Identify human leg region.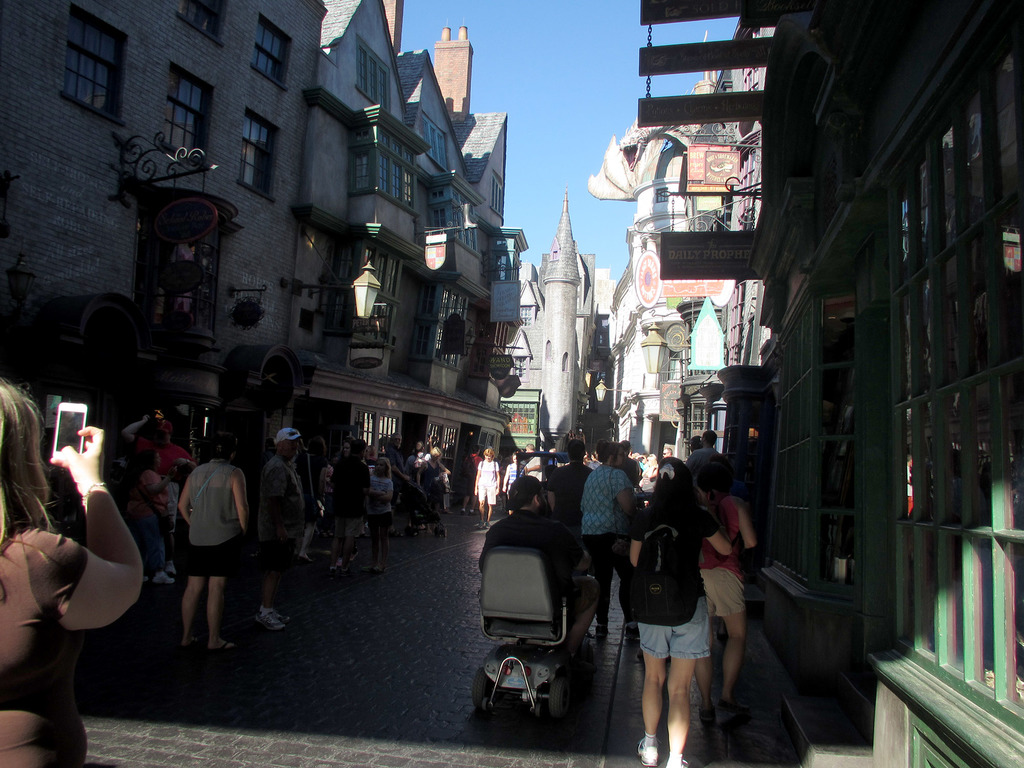
Region: <bbox>708, 570, 748, 719</bbox>.
